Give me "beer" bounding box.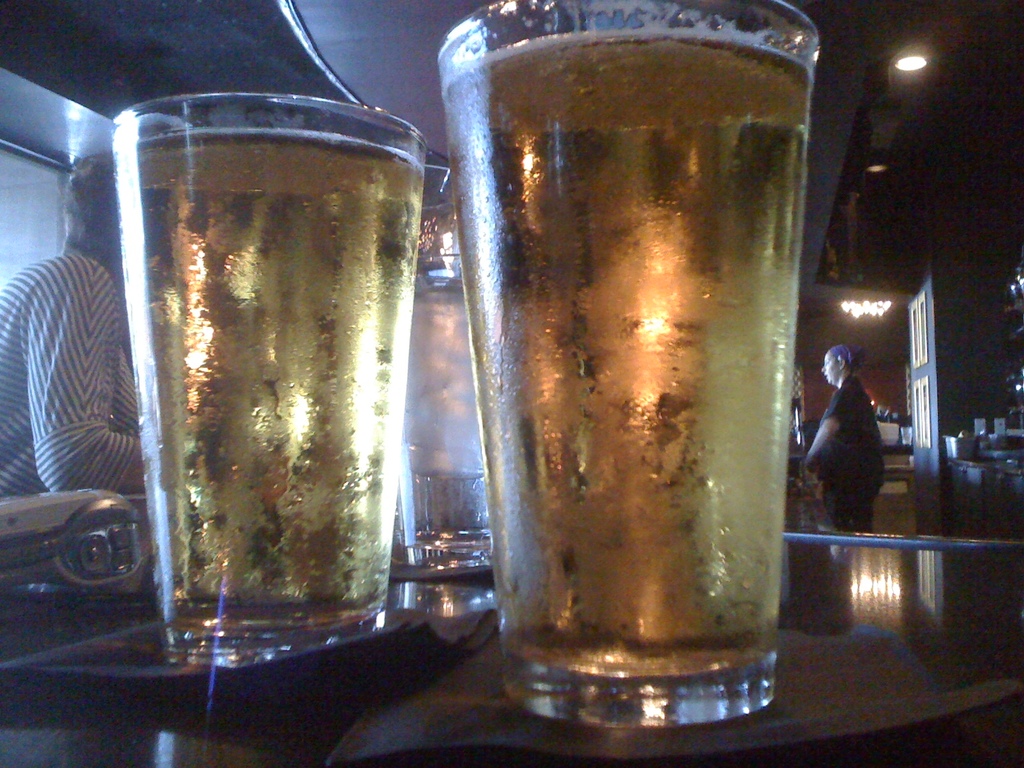
select_region(449, 22, 813, 676).
